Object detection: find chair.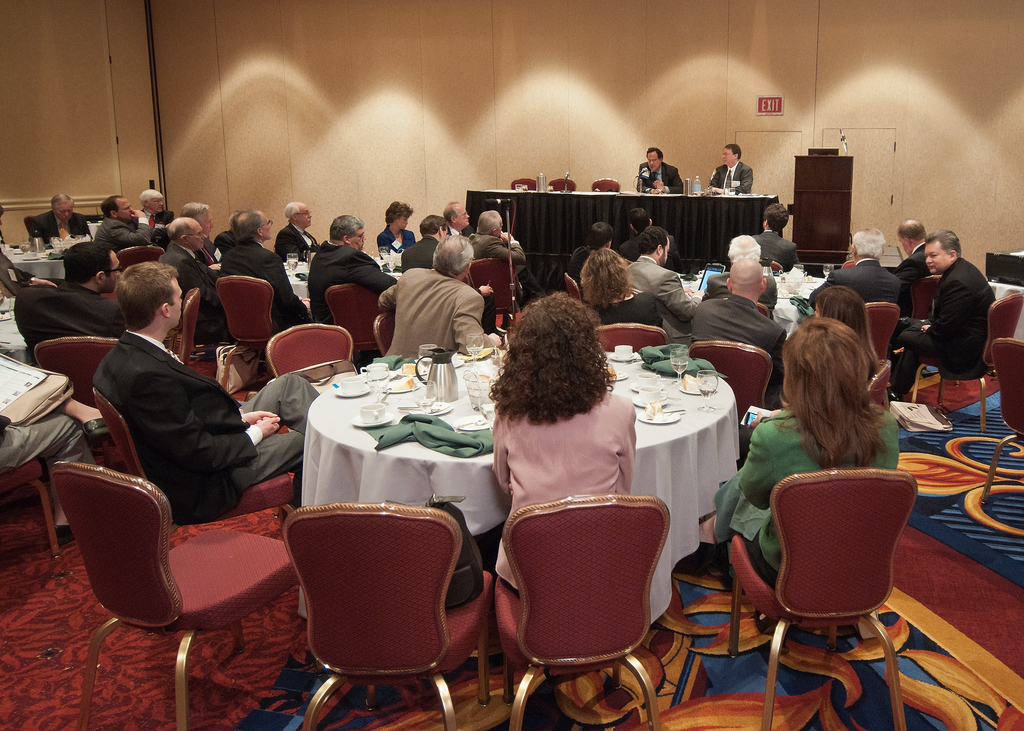
x1=268 y1=325 x2=360 y2=401.
